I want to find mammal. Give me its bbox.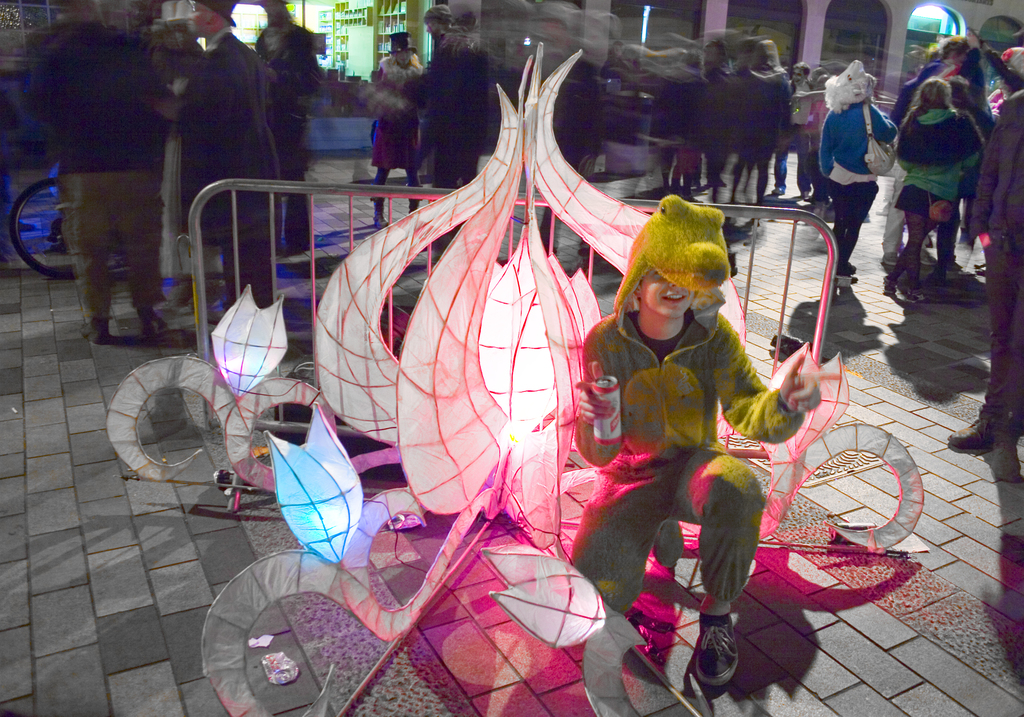
left=802, top=64, right=832, bottom=228.
